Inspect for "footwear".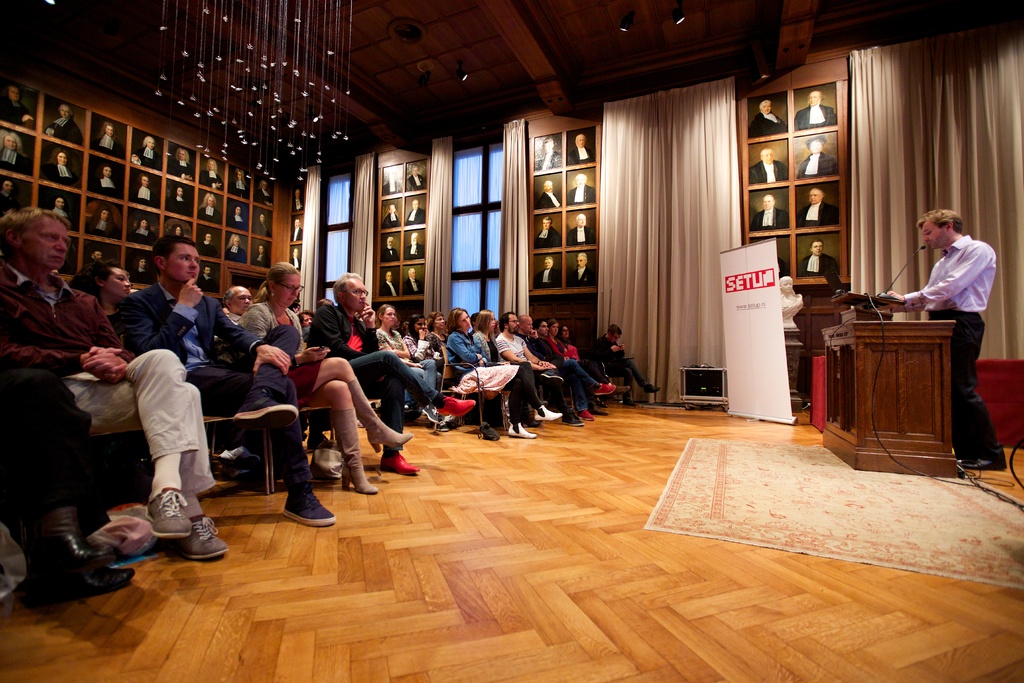
Inspection: {"left": 643, "top": 383, "right": 661, "bottom": 393}.
